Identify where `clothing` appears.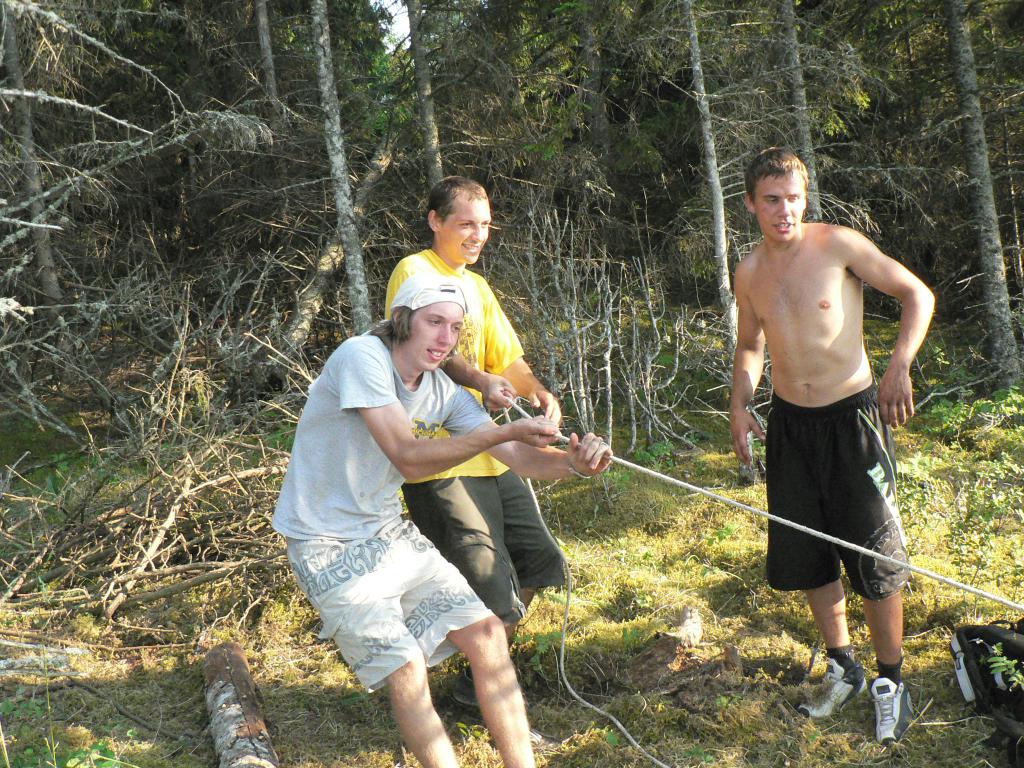
Appears at {"x1": 273, "y1": 318, "x2": 518, "y2": 716}.
